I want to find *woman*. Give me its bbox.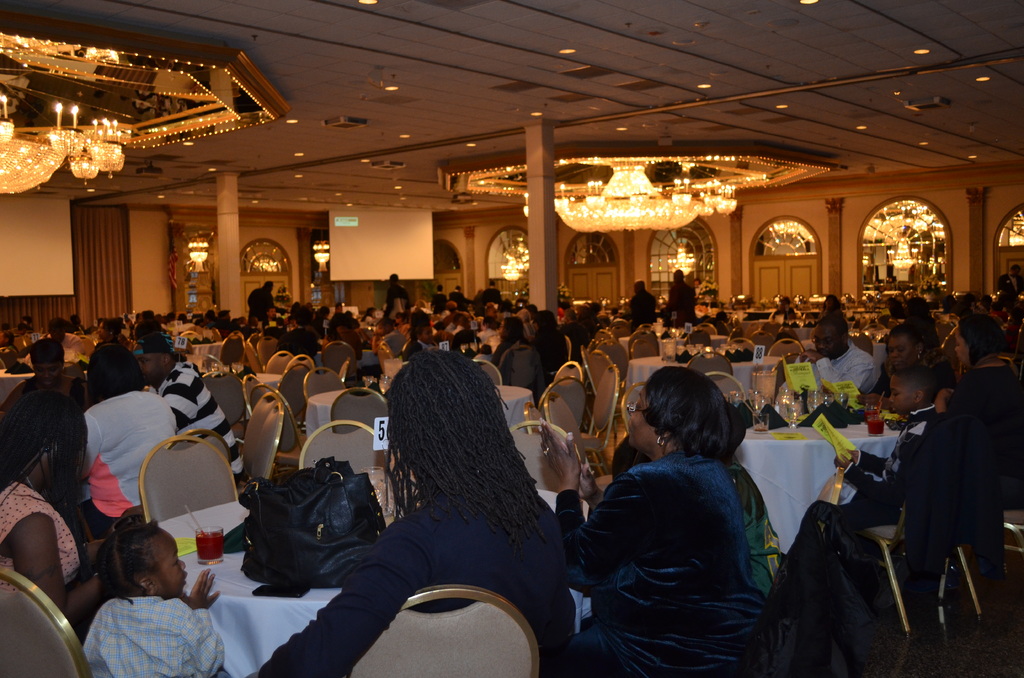
<region>762, 298, 796, 323</region>.
